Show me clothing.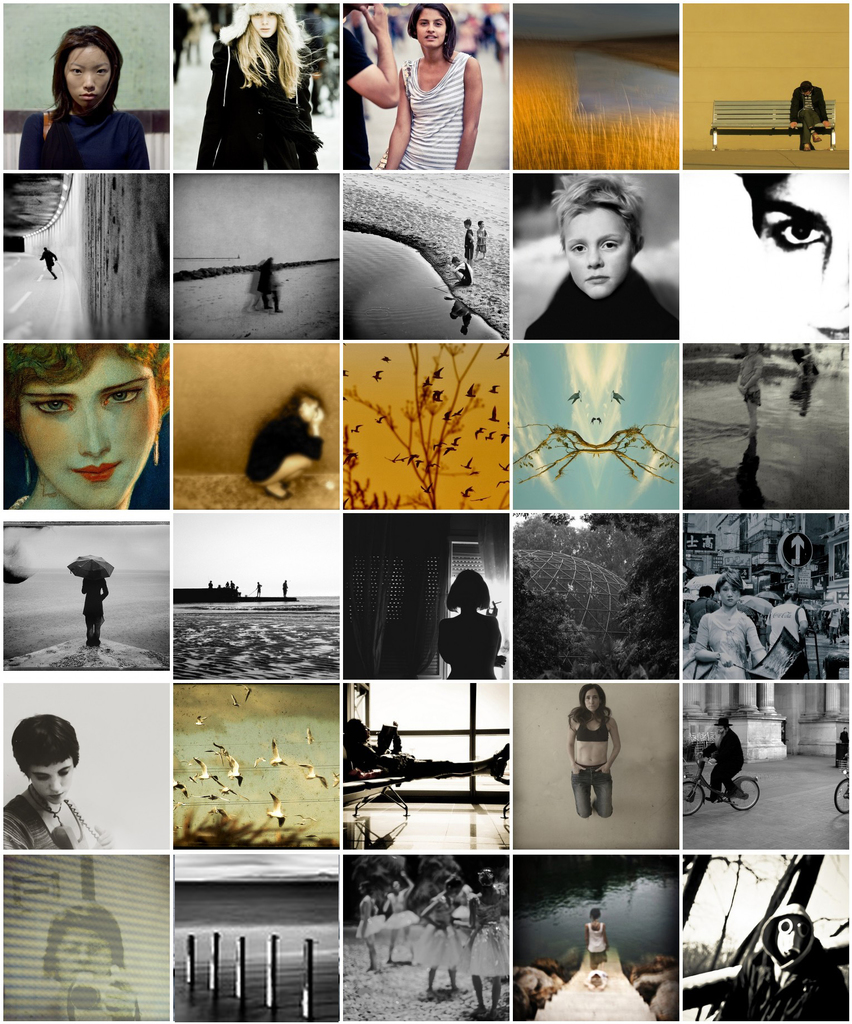
clothing is here: pyautogui.locateOnScreen(0, 794, 113, 851).
